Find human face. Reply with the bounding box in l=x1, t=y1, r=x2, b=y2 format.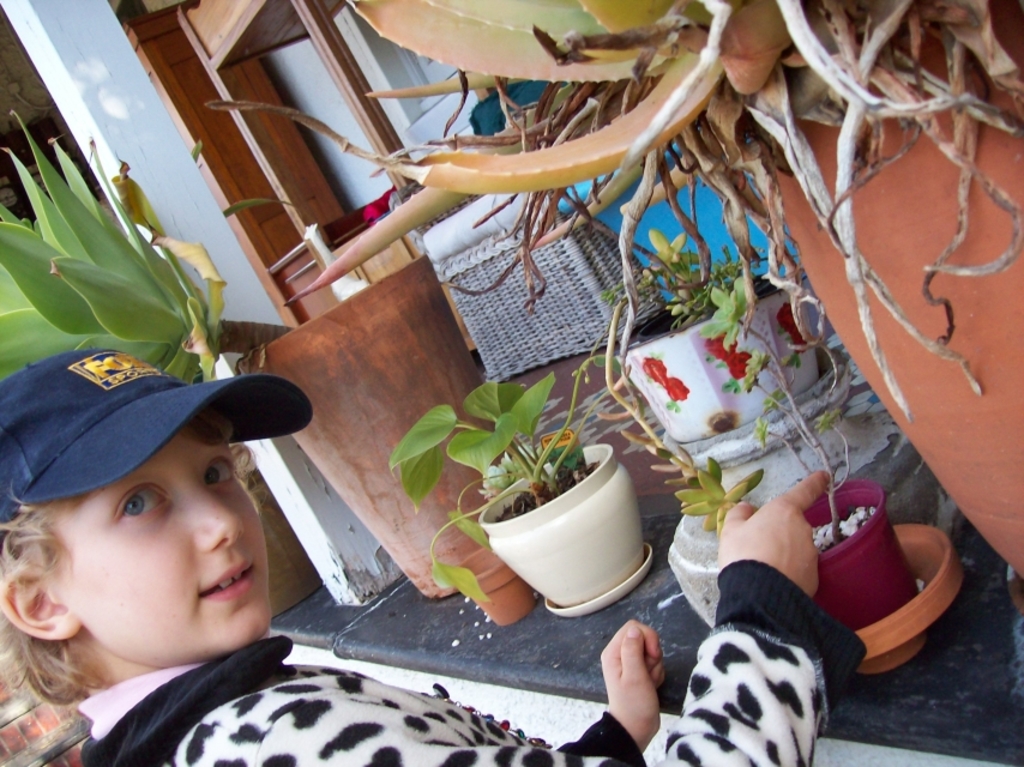
l=70, t=437, r=282, b=669.
